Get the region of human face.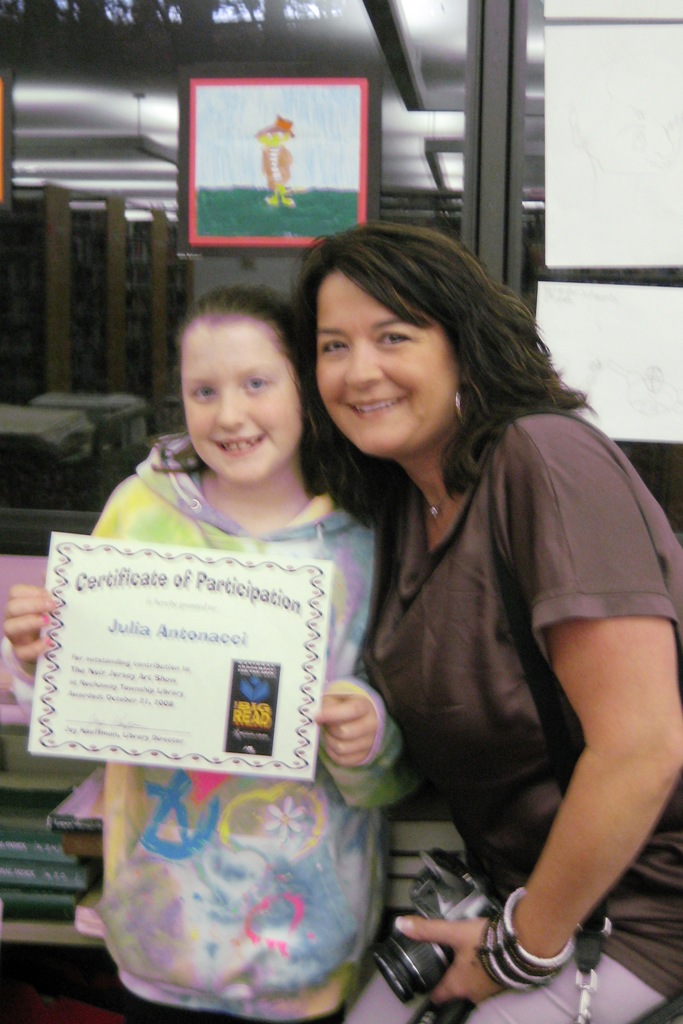
318/263/466/461.
